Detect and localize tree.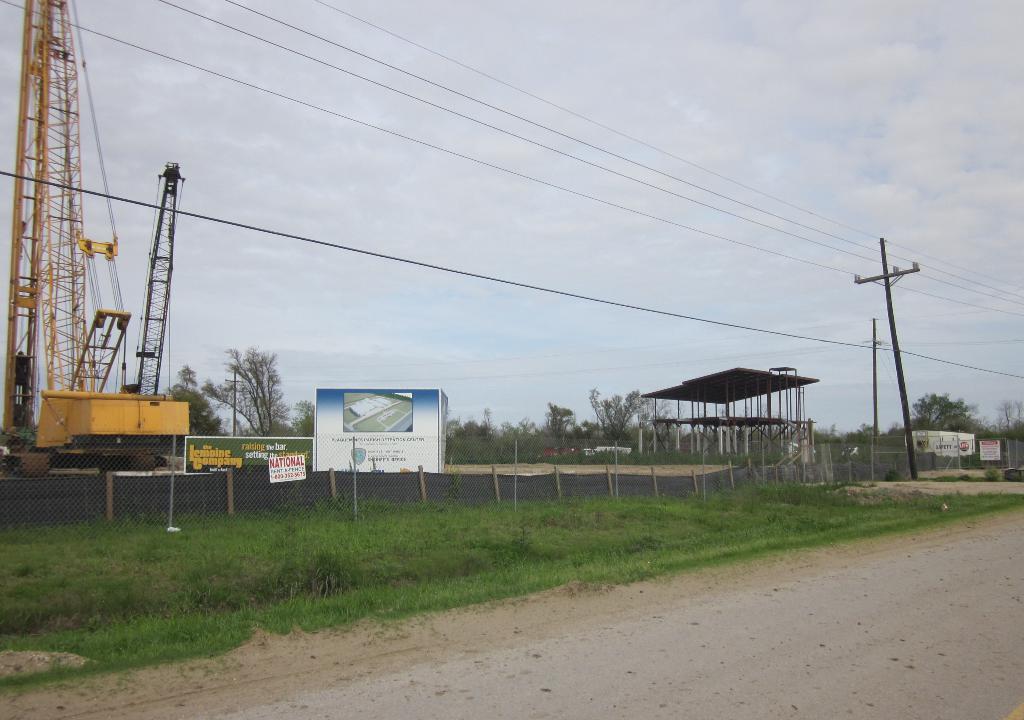
Localized at 636:396:671:441.
